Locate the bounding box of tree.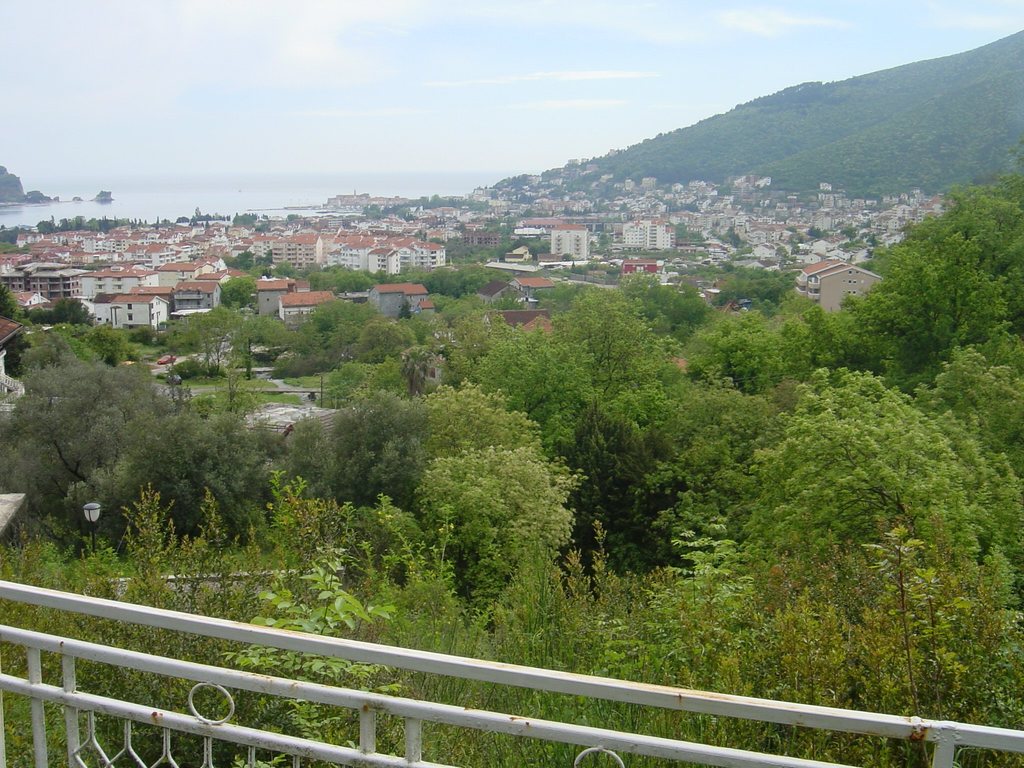
Bounding box: 51,402,277,547.
